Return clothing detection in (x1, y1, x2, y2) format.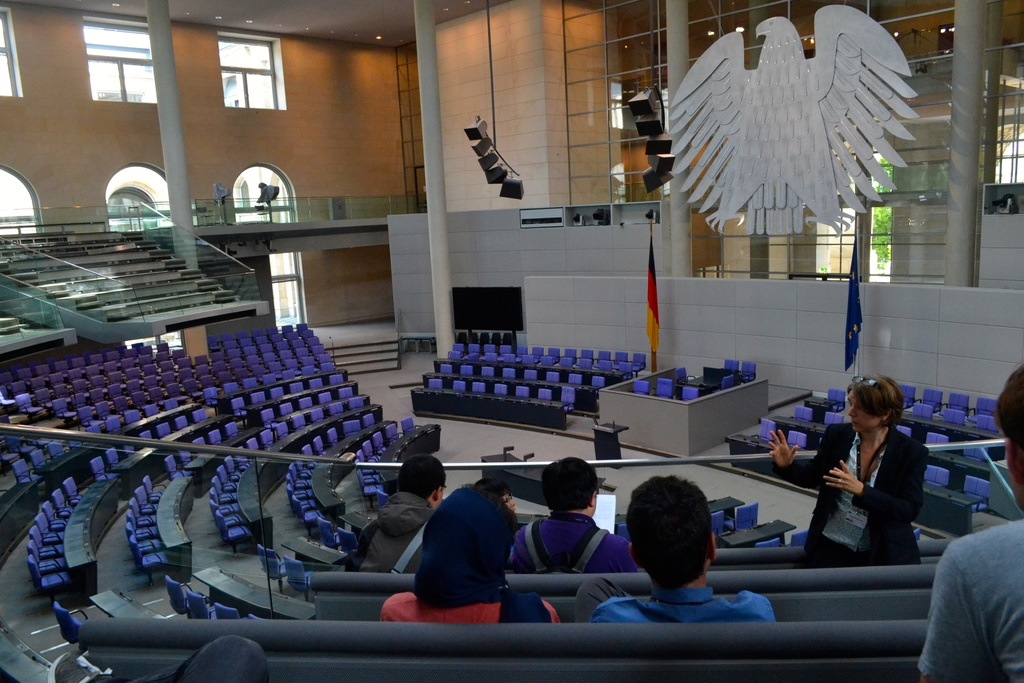
(507, 517, 643, 570).
